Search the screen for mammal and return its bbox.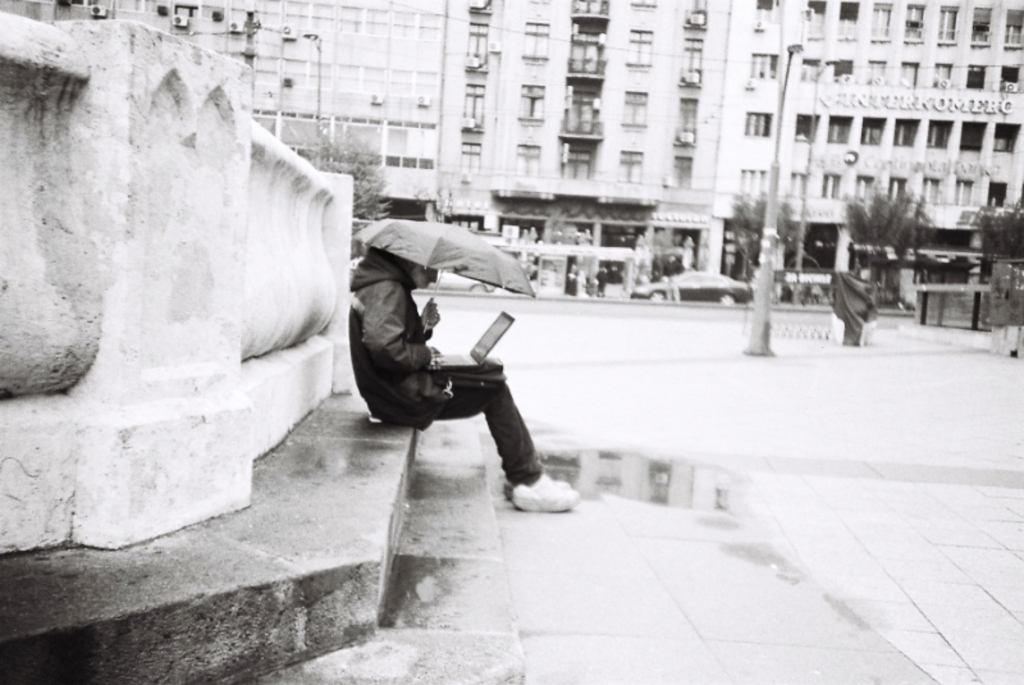
Found: <bbox>323, 211, 612, 520</bbox>.
